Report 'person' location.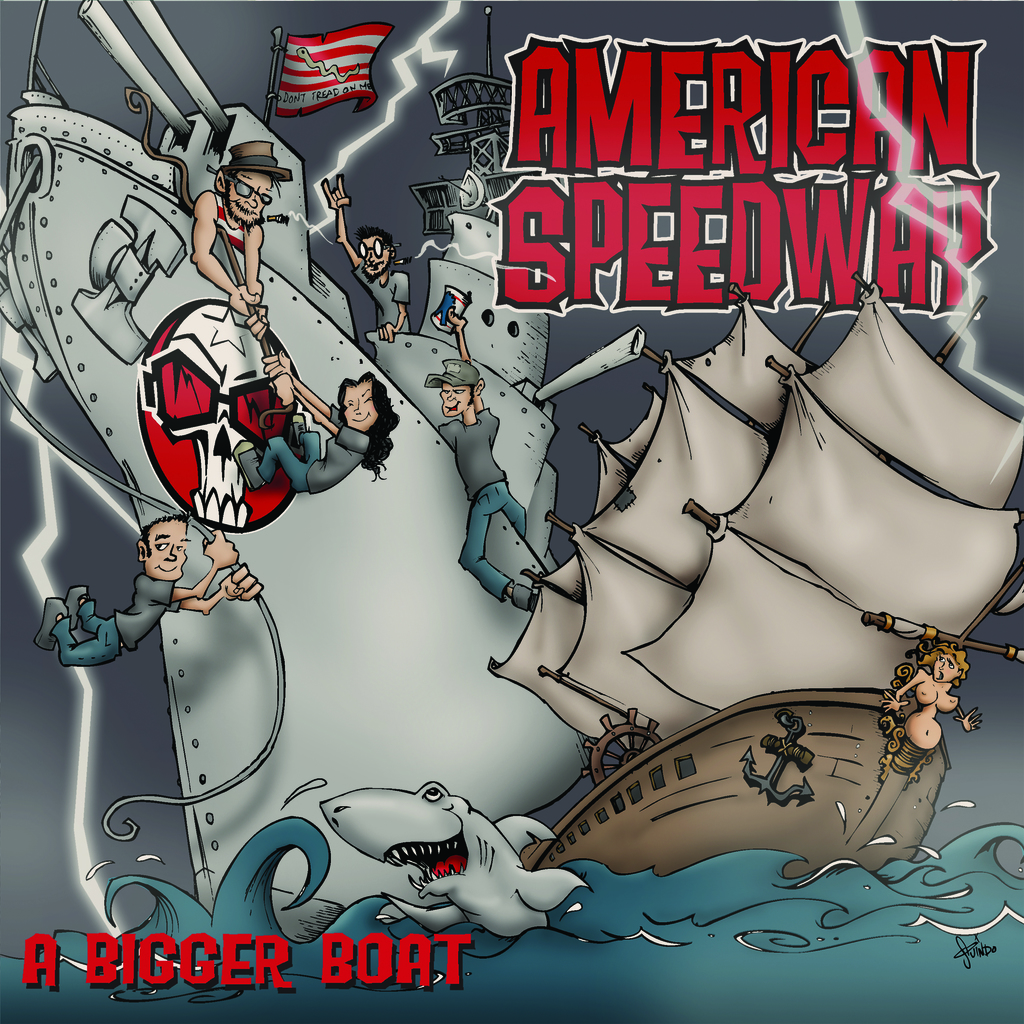
Report: <bbox>32, 515, 259, 668</bbox>.
